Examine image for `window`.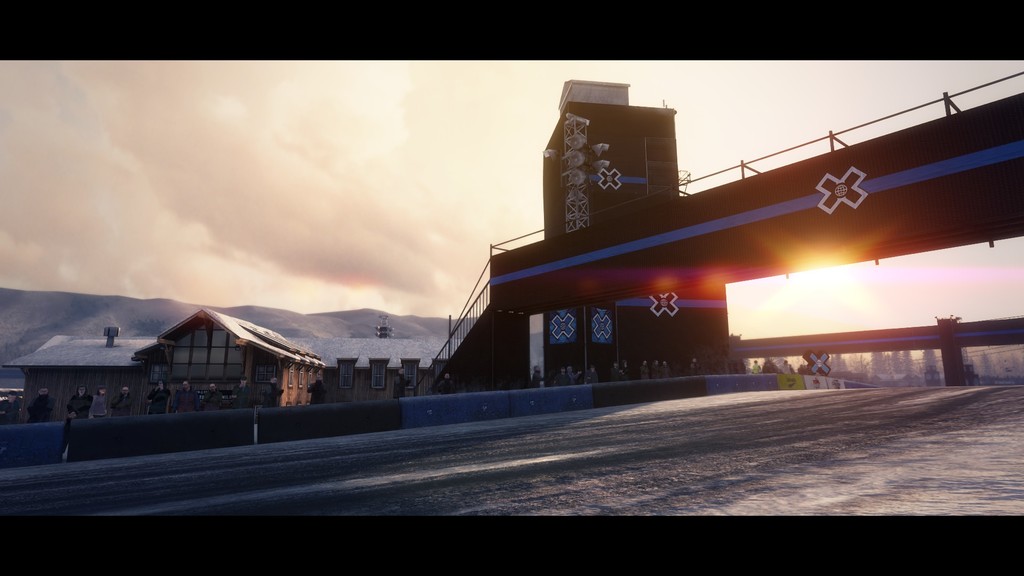
Examination result: 227,364,245,380.
